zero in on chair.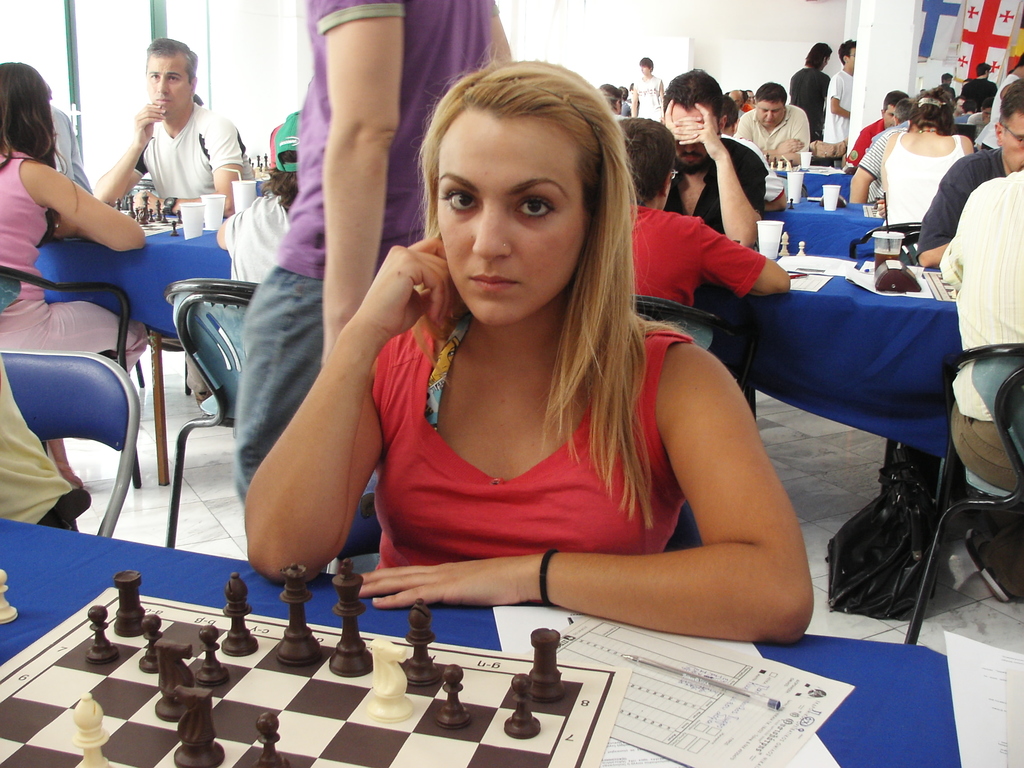
Zeroed in: bbox(0, 346, 147, 537).
